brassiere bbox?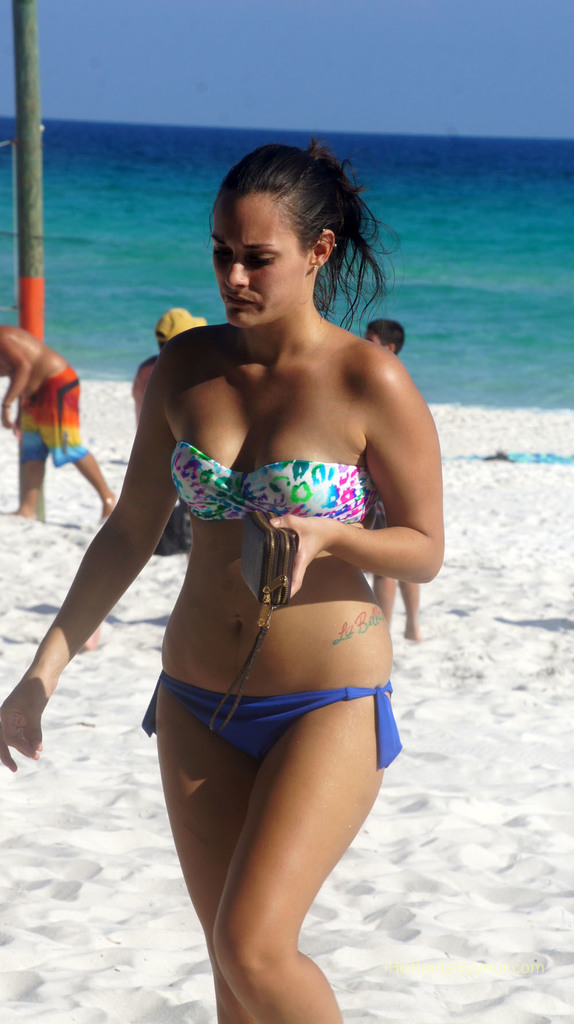
[161,430,384,528]
